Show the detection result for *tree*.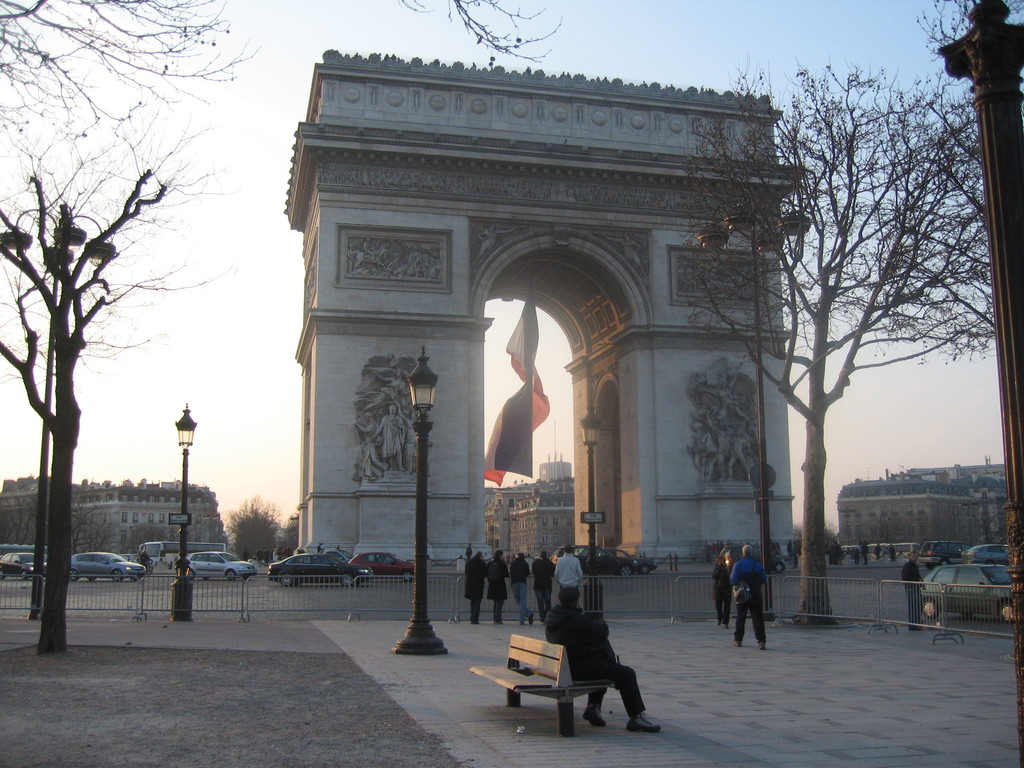
locate(0, 94, 245, 655).
